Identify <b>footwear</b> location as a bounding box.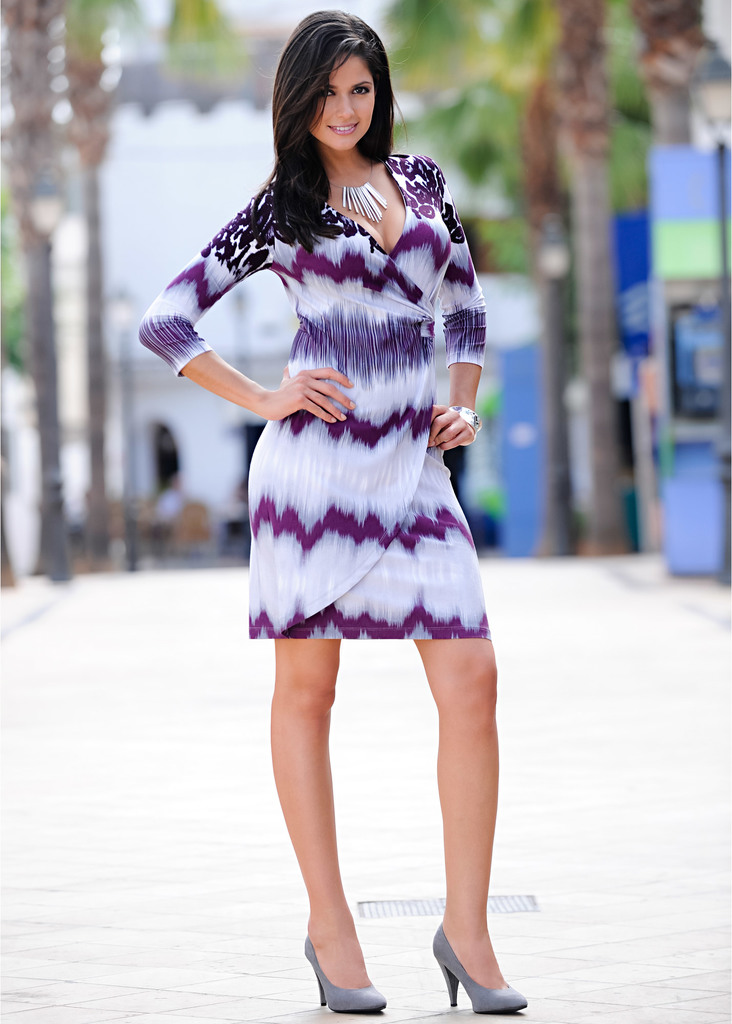
rect(437, 930, 528, 1010).
